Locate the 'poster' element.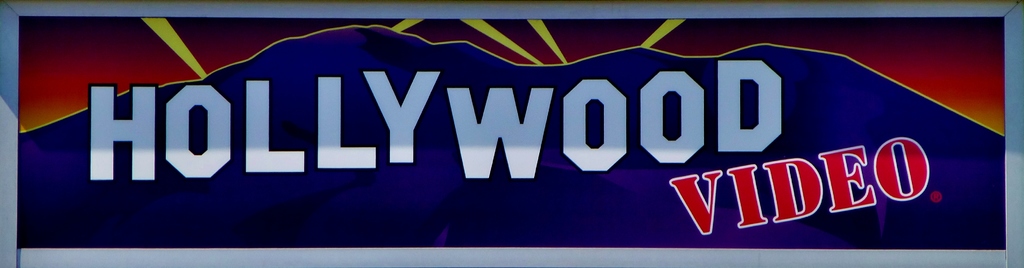
Element bbox: (0,0,1023,267).
